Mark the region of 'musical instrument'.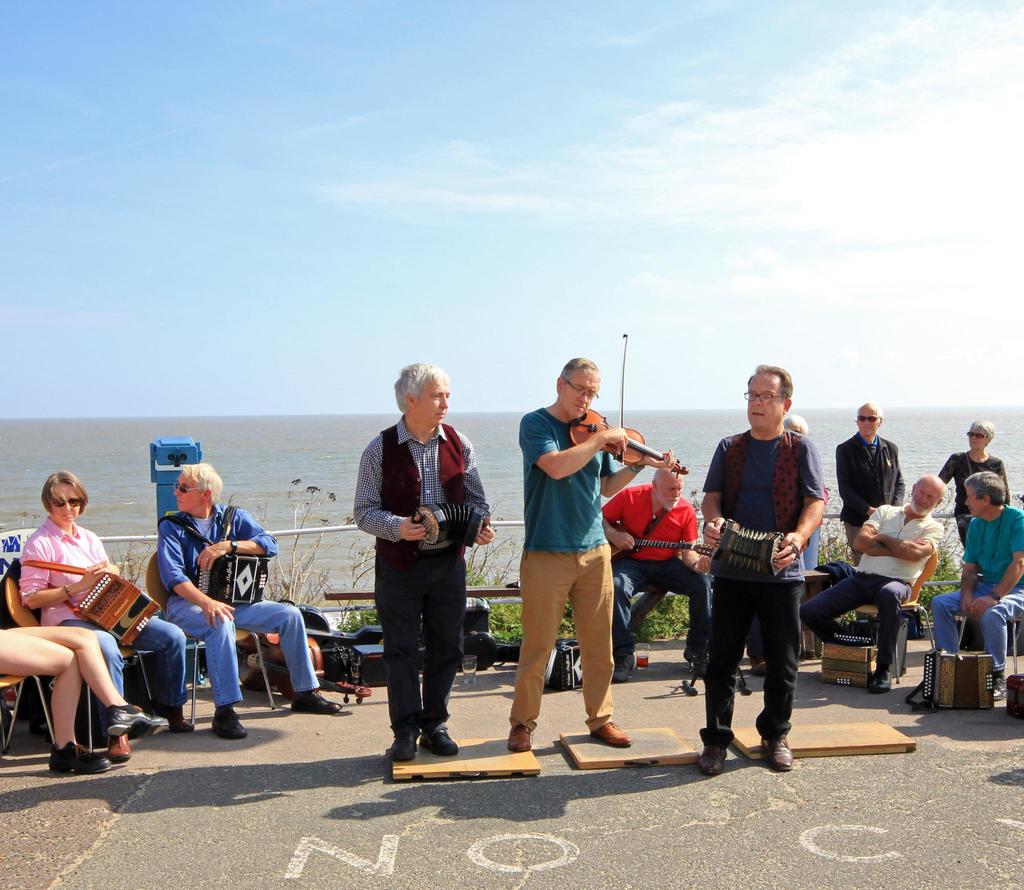
Region: 14, 565, 156, 656.
